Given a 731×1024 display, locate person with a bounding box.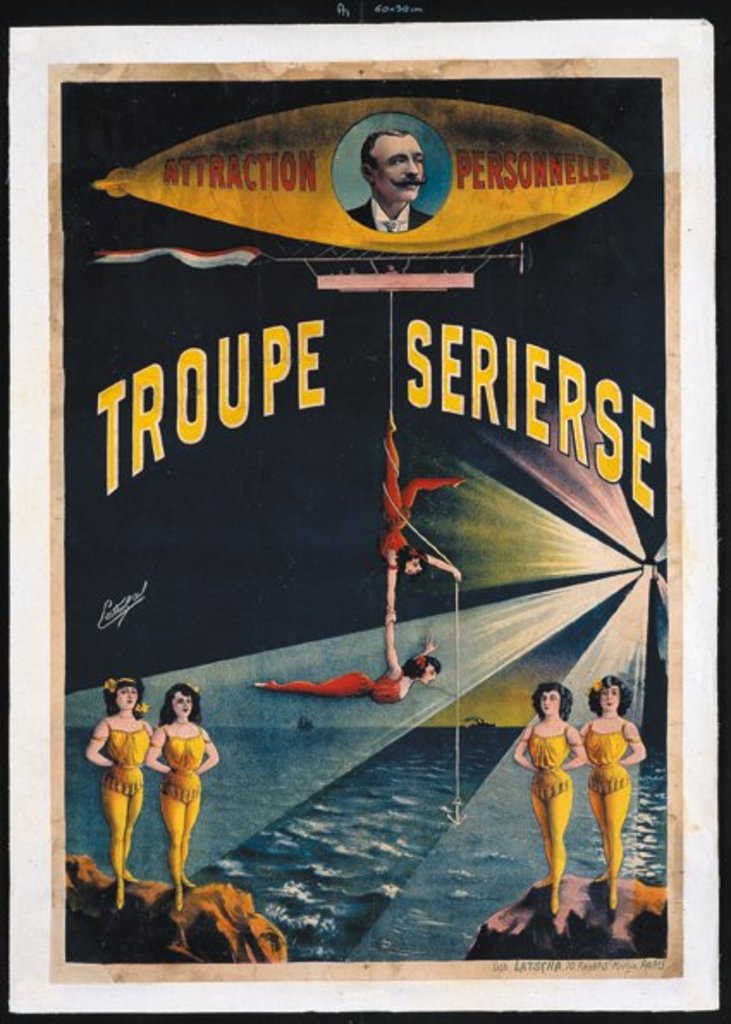
Located: [251, 620, 444, 707].
